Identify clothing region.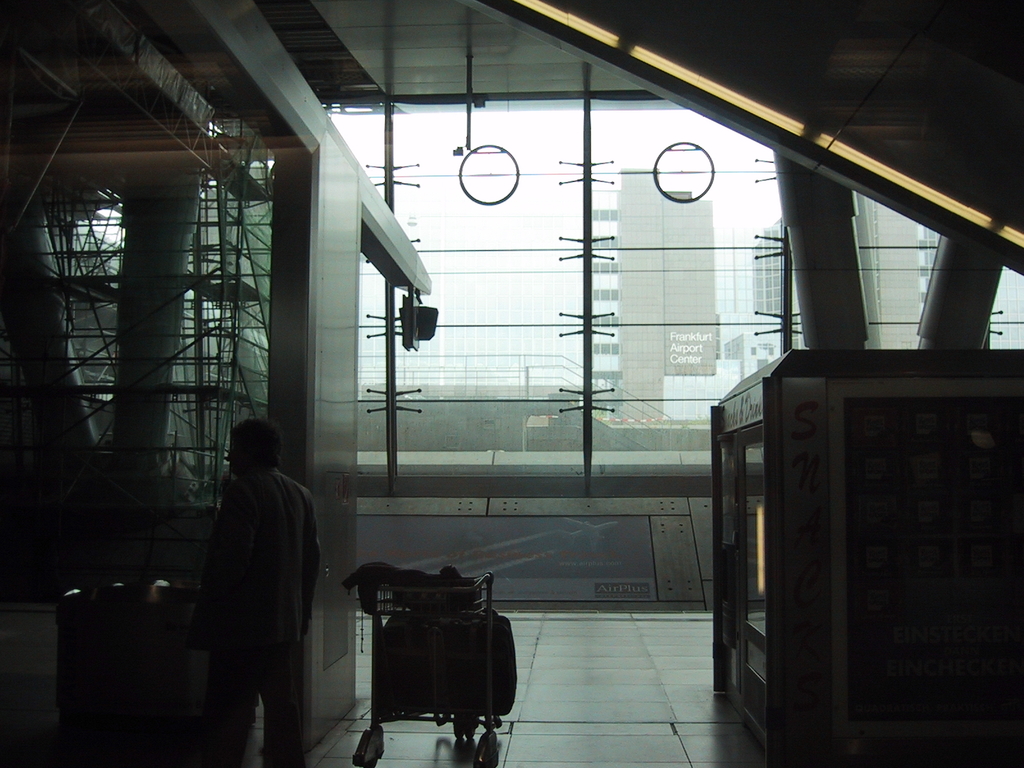
Region: (x1=209, y1=467, x2=315, y2=641).
